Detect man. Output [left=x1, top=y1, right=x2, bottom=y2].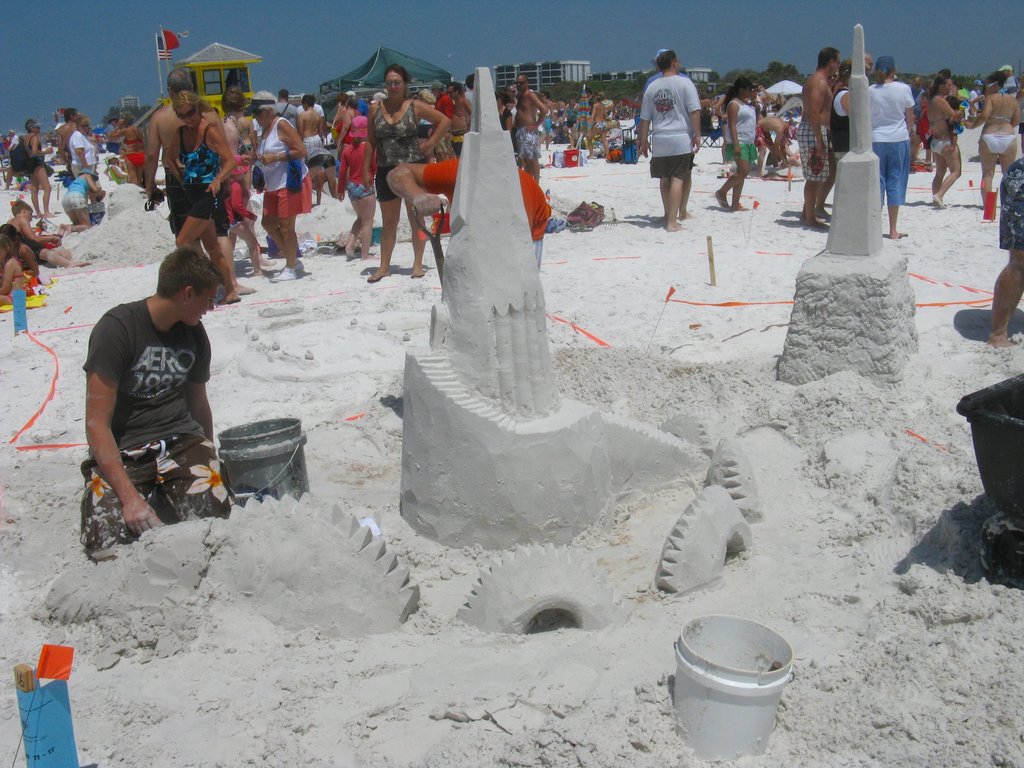
[left=640, top=49, right=703, bottom=227].
